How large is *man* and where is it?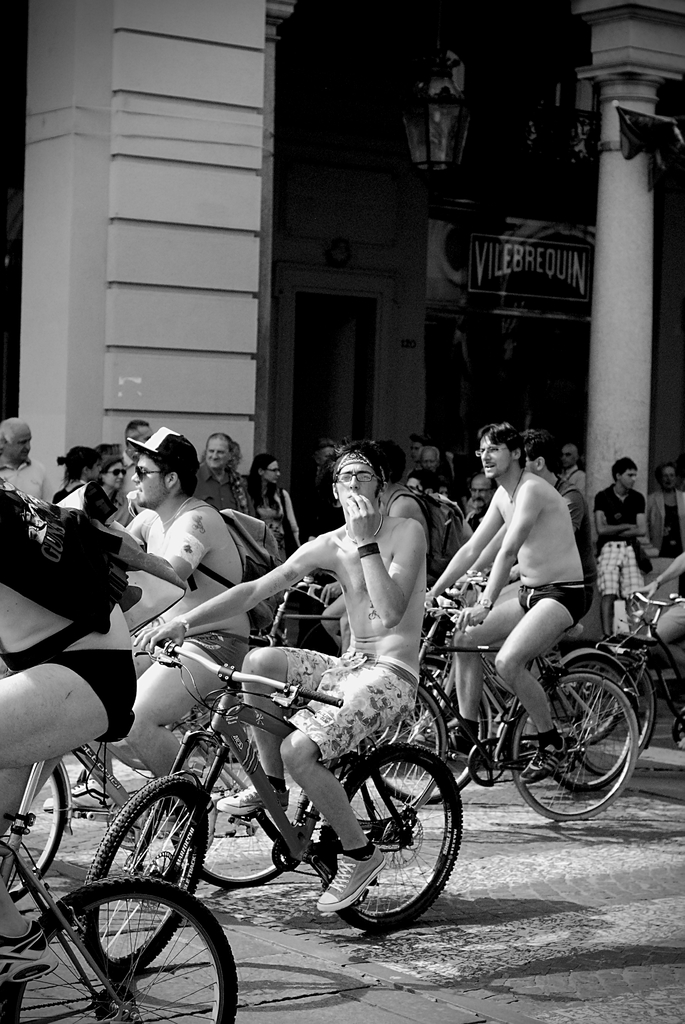
Bounding box: <bbox>419, 420, 625, 783</bbox>.
